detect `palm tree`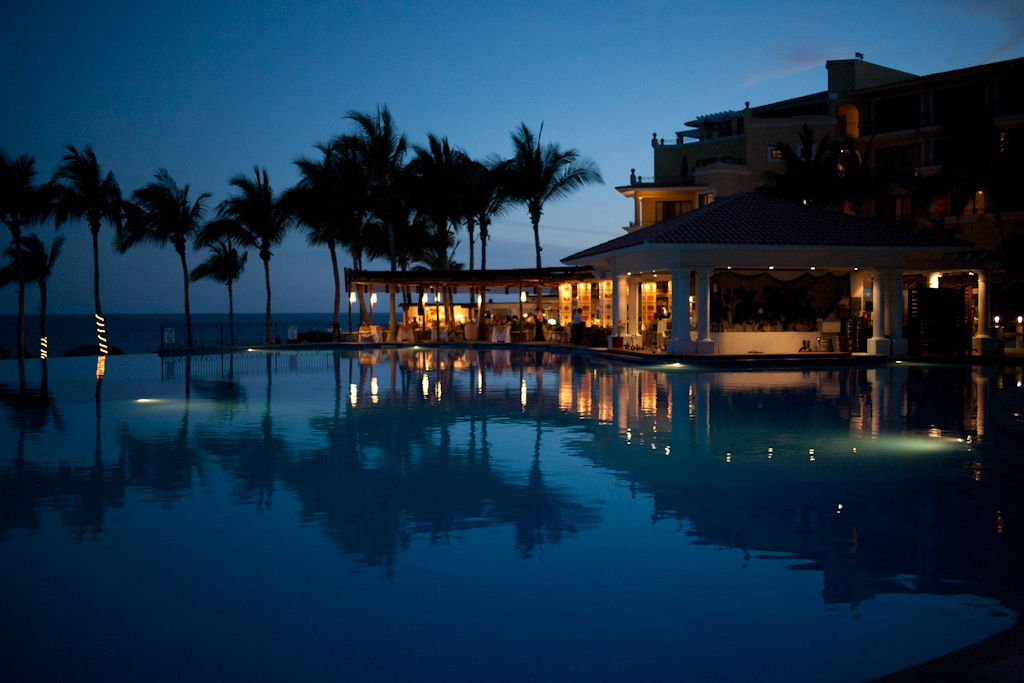
BBox(415, 139, 503, 252)
